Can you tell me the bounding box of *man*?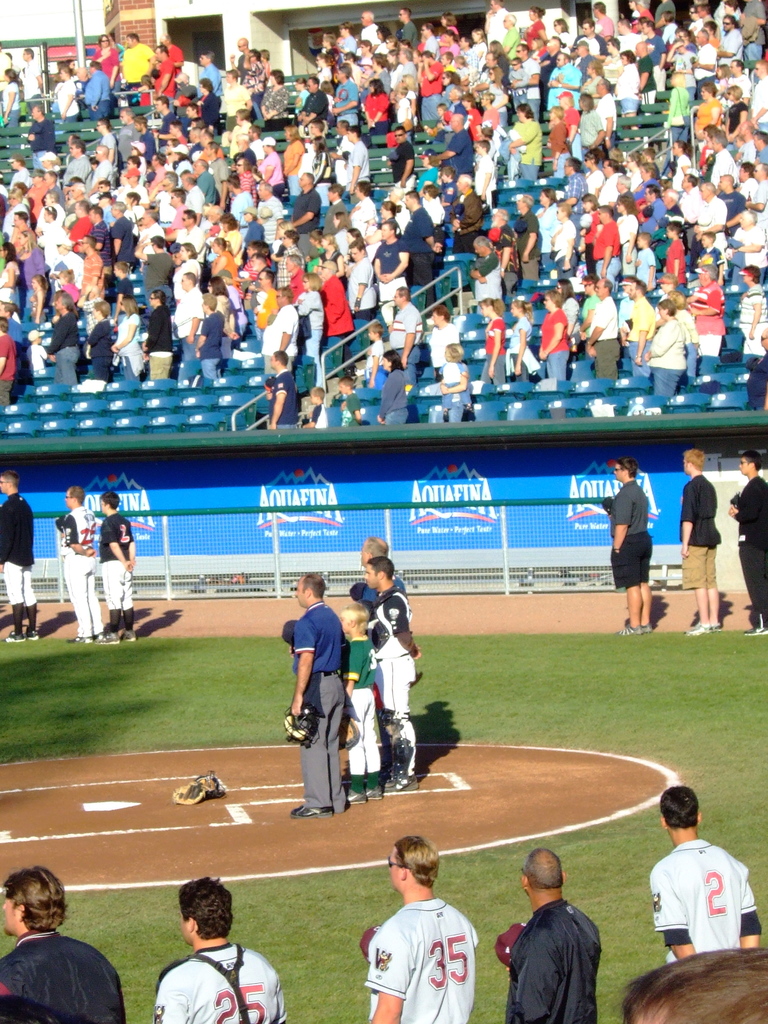
396,48,416,77.
